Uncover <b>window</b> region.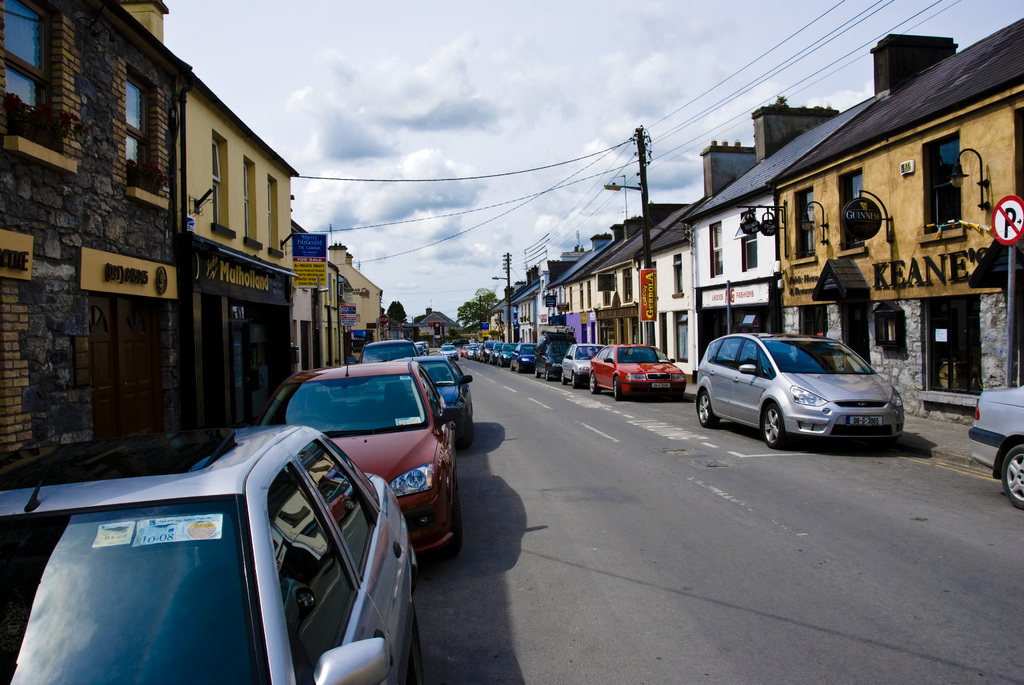
Uncovered: (671, 250, 683, 297).
